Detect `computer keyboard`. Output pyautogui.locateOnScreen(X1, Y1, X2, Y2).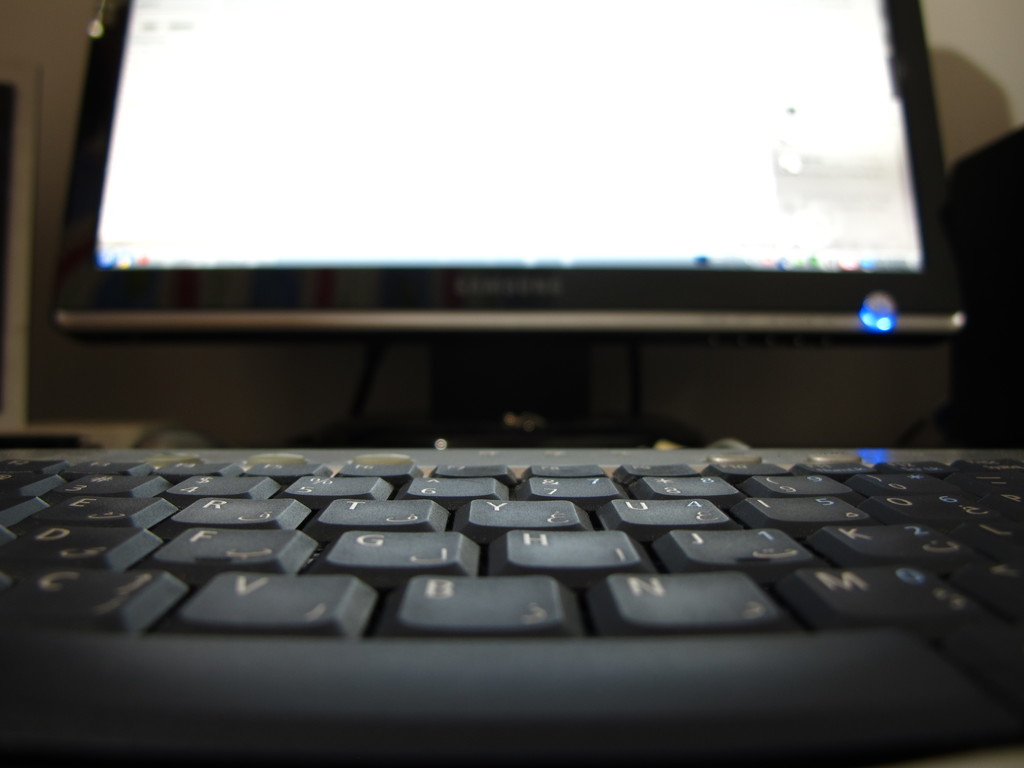
pyautogui.locateOnScreen(0, 447, 1023, 767).
